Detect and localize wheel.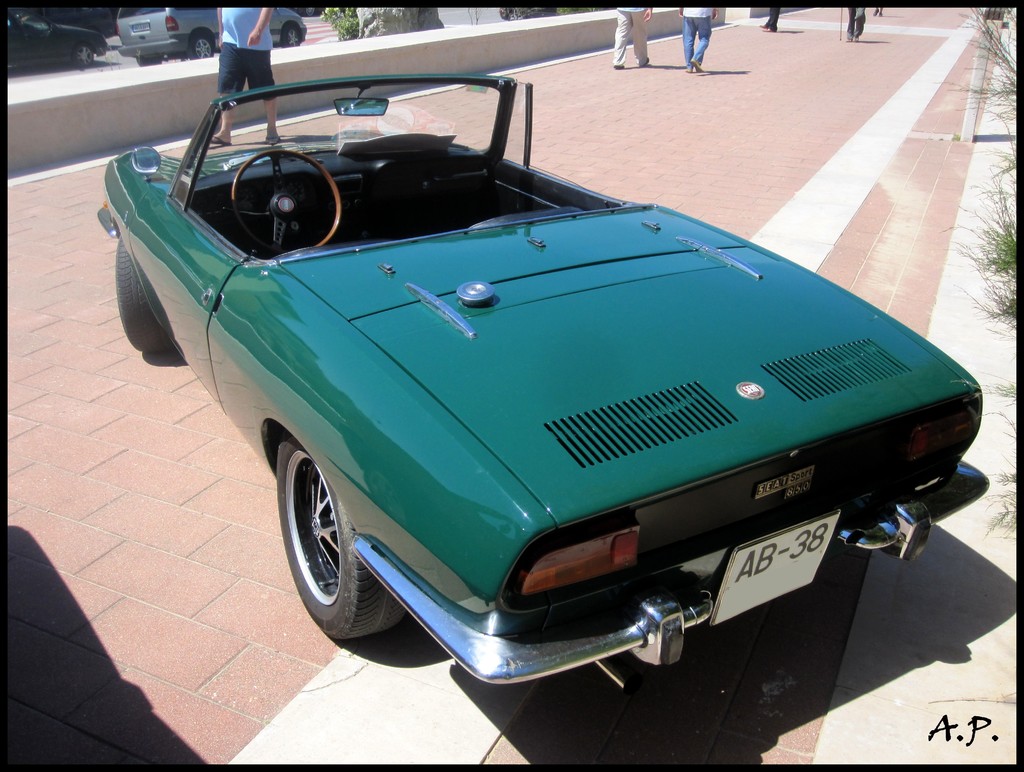
Localized at bbox(120, 241, 170, 354).
